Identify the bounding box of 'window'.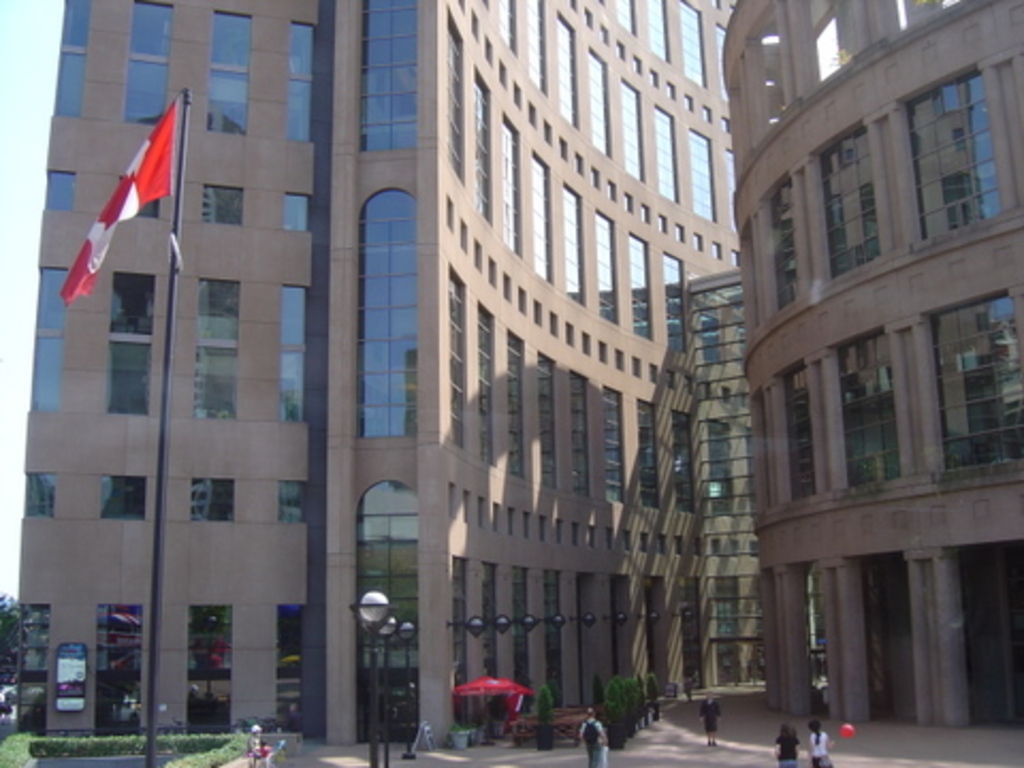
[x1=557, y1=11, x2=582, y2=126].
